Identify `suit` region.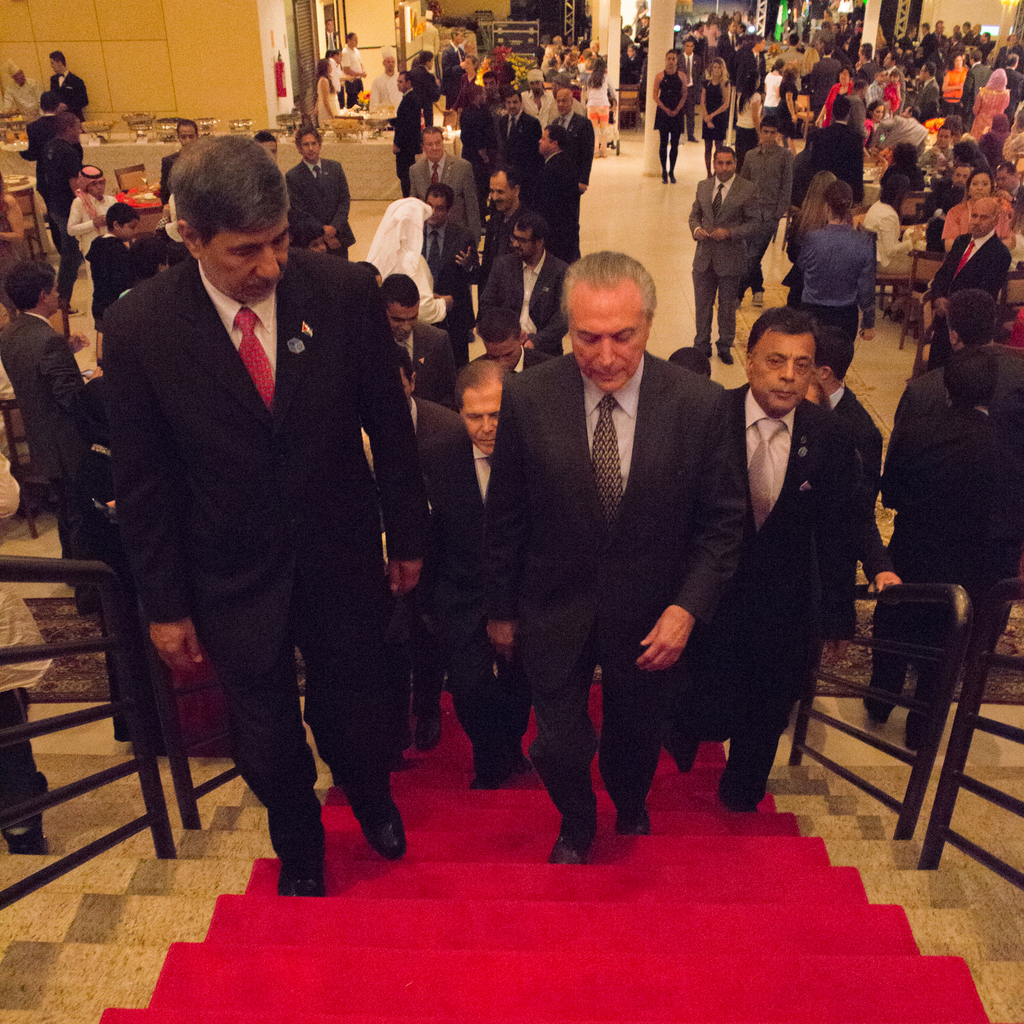
Region: <box>527,157,565,232</box>.
